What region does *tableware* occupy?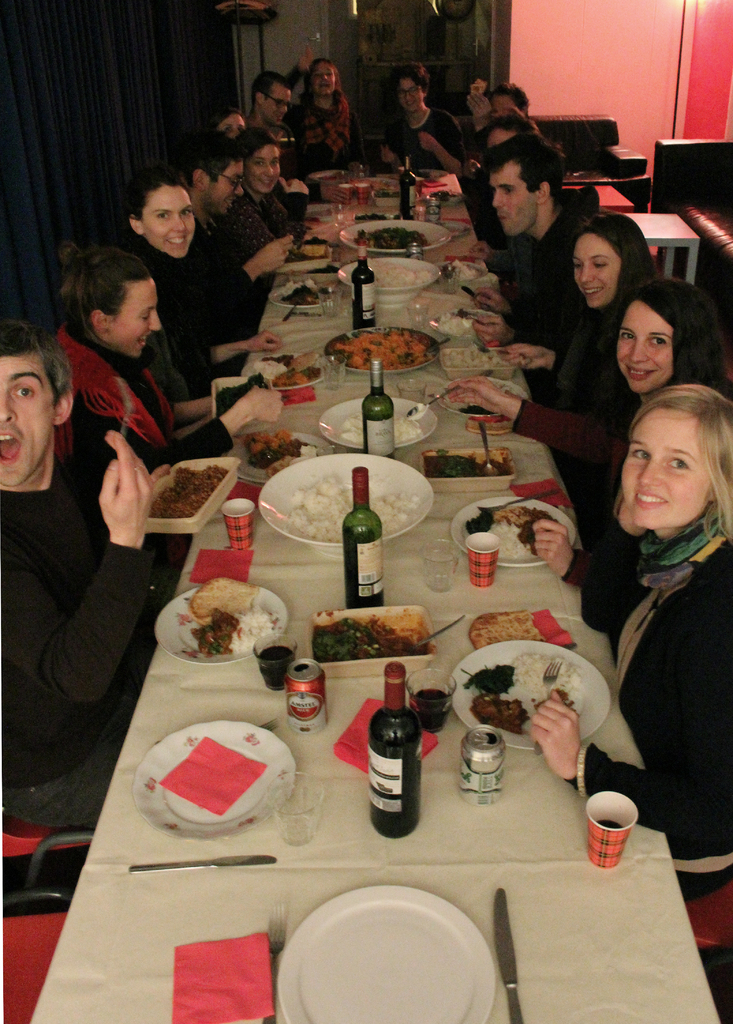
bbox(462, 723, 508, 807).
